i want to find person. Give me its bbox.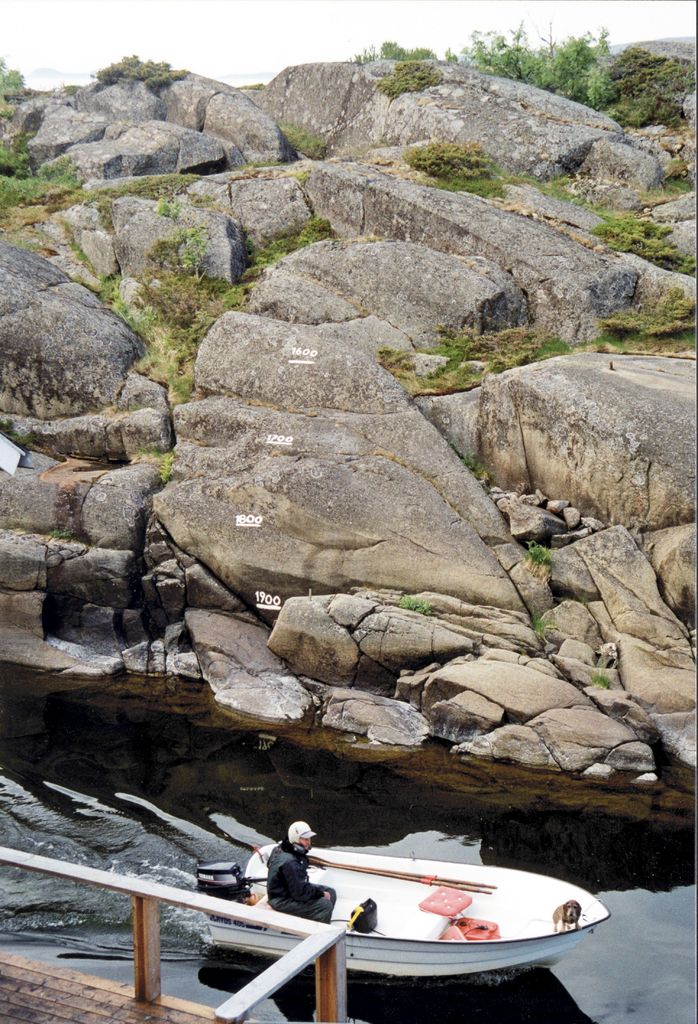
<bbox>264, 831, 328, 939</bbox>.
